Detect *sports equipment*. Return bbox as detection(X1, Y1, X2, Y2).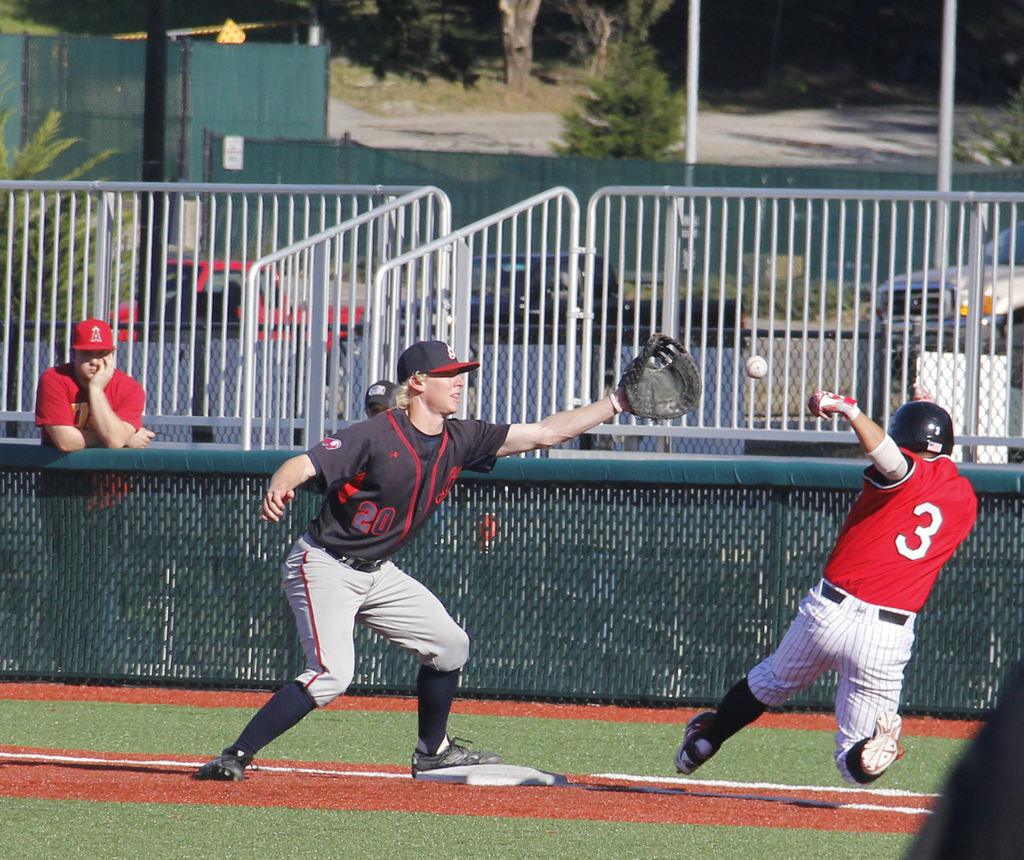
detection(810, 389, 860, 424).
